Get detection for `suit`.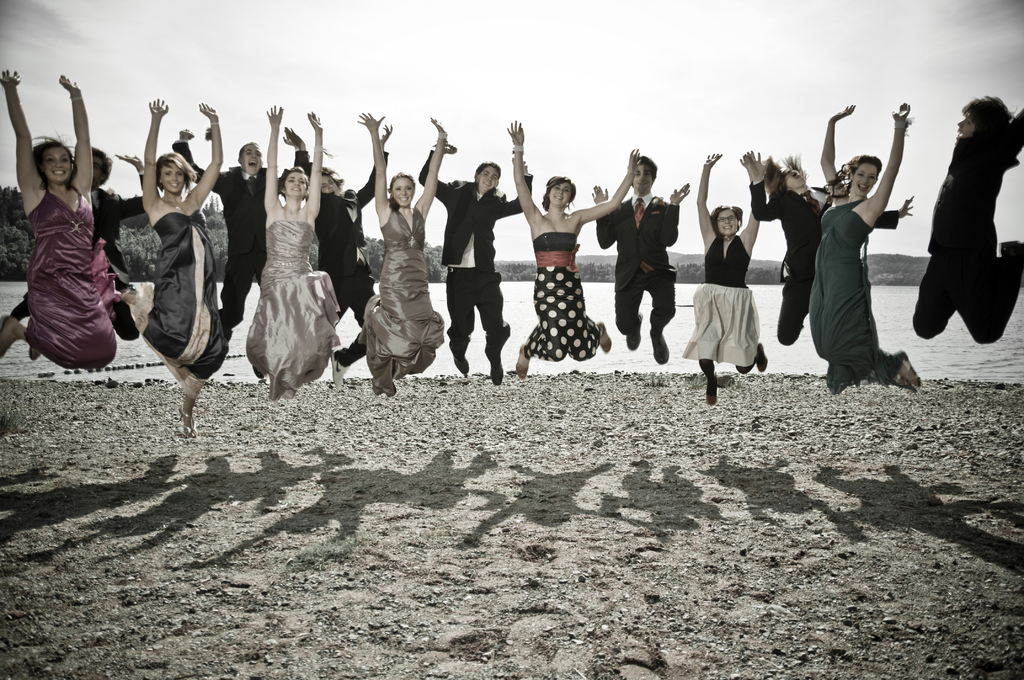
Detection: bbox=(173, 140, 311, 341).
